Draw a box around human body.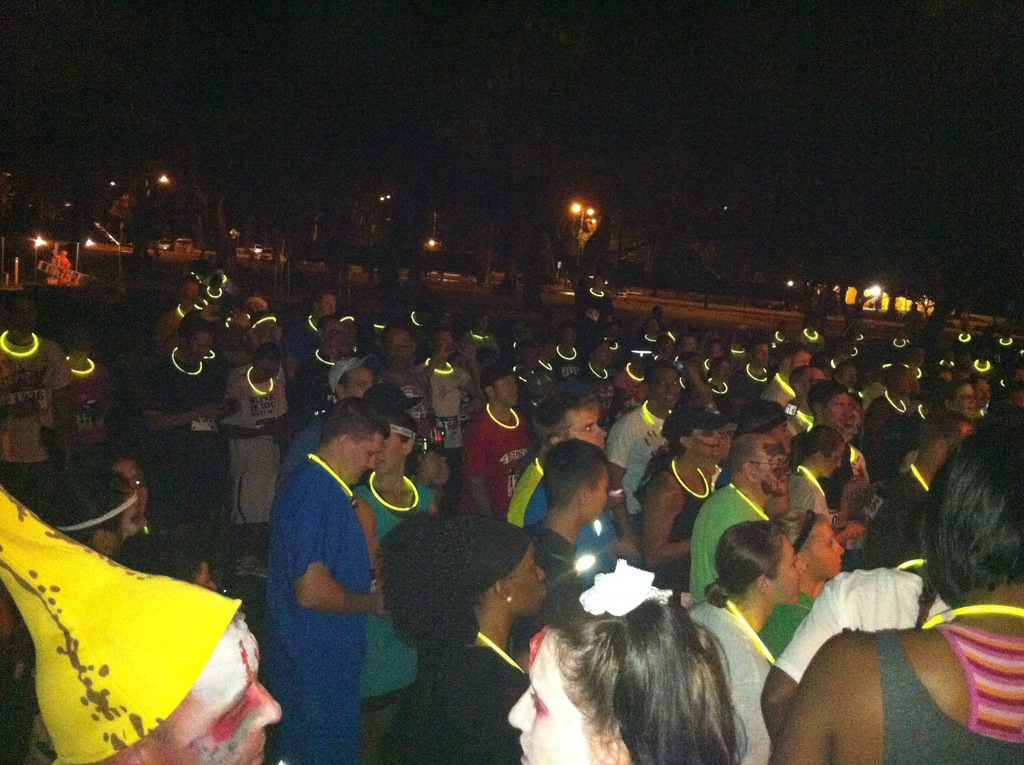
Rect(648, 324, 686, 374).
